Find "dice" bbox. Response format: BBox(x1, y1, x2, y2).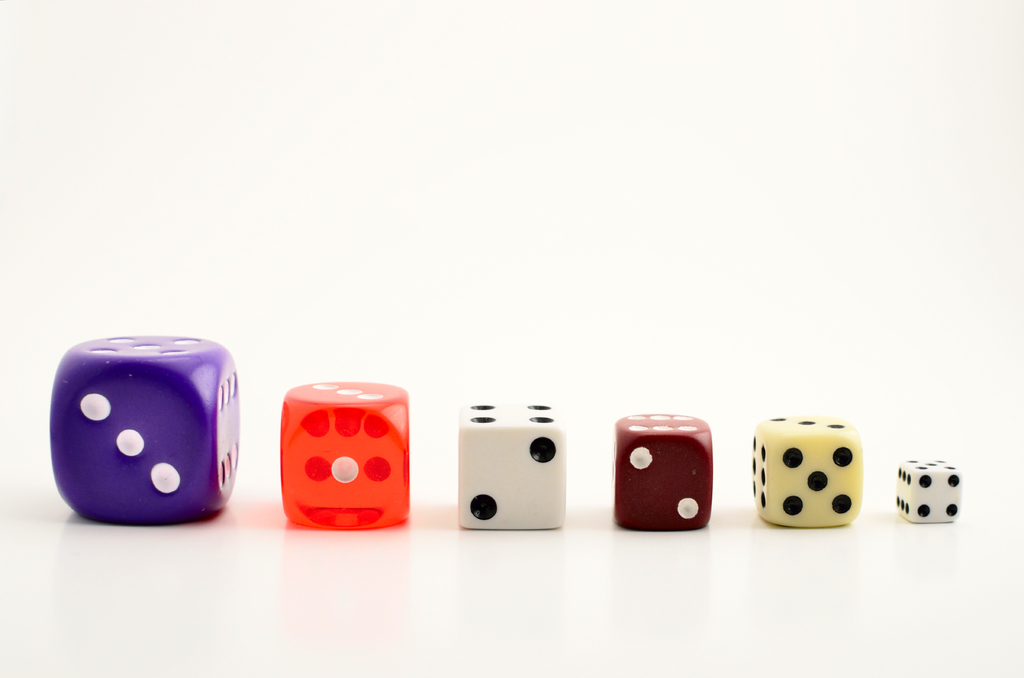
BBox(745, 410, 865, 531).
